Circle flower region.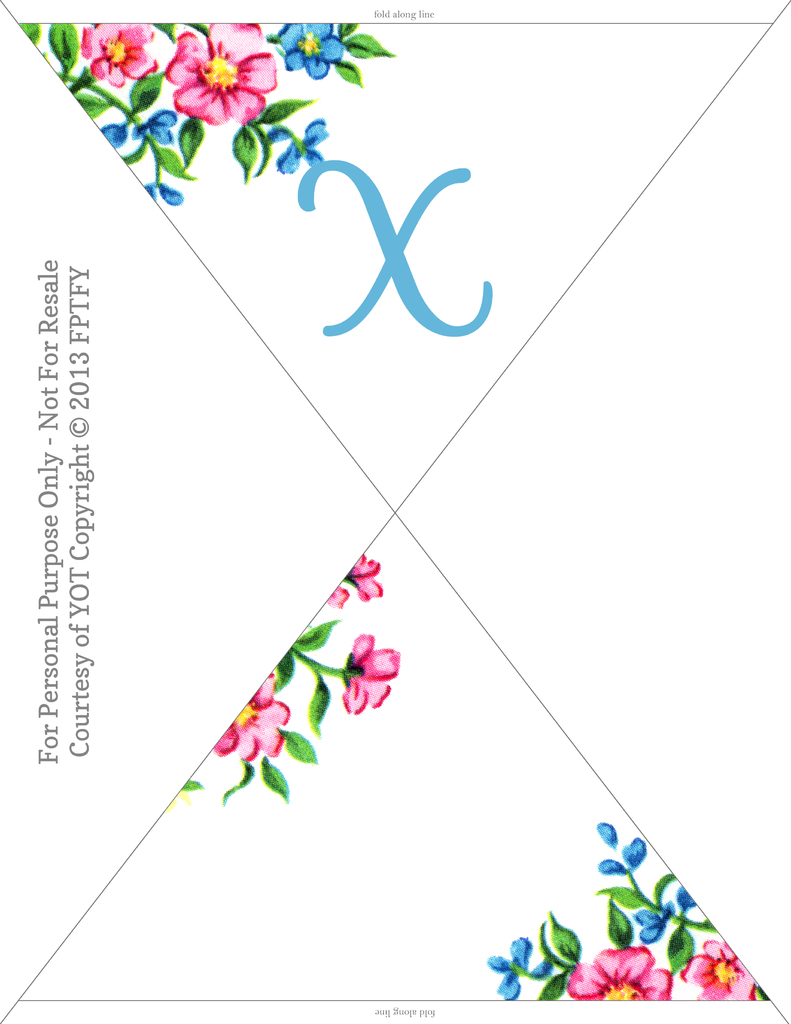
Region: box=[639, 899, 686, 937].
